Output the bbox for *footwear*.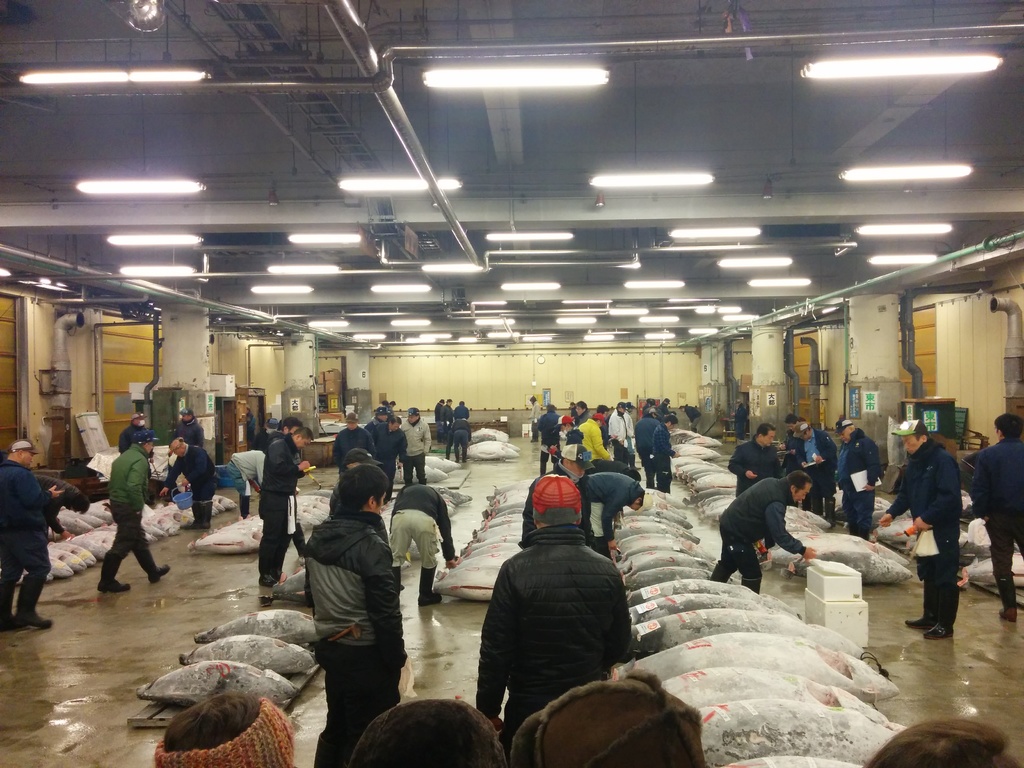
BBox(396, 564, 404, 589).
